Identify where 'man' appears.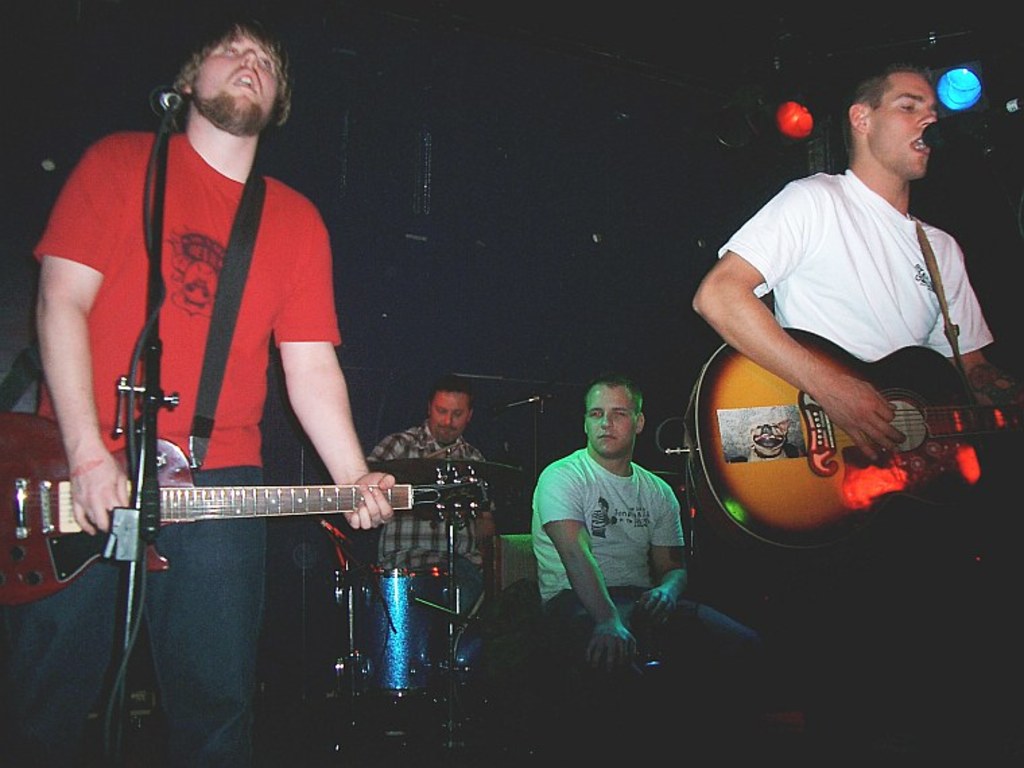
Appears at region(687, 61, 1023, 767).
